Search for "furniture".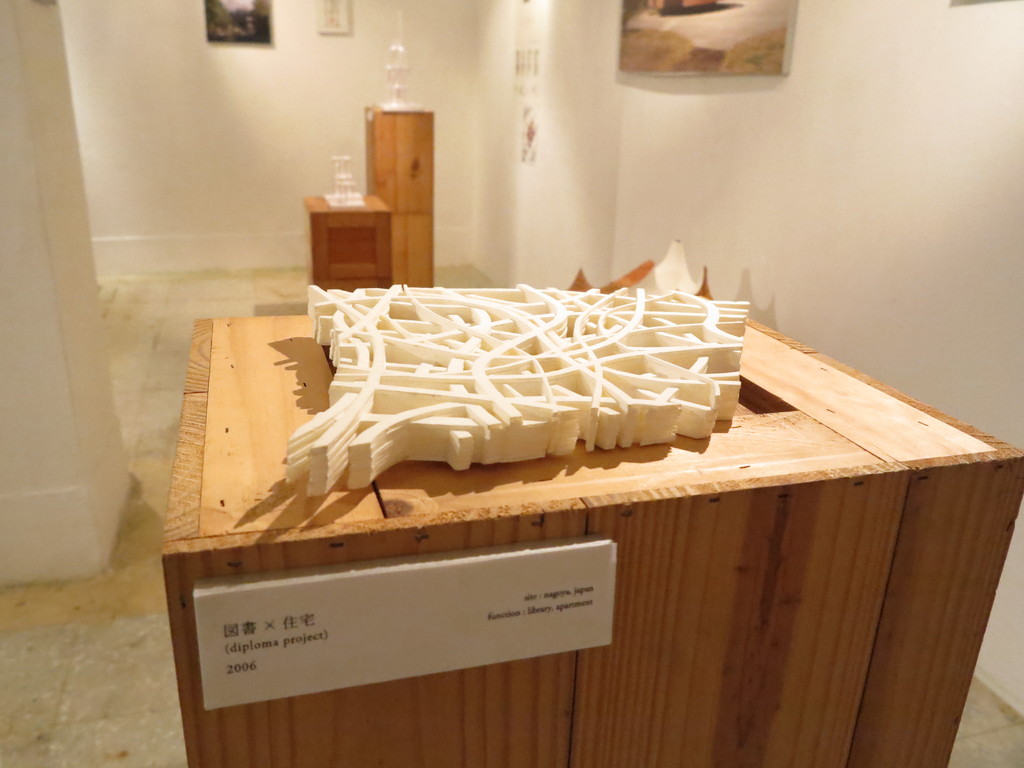
Found at (left=159, top=314, right=1023, bottom=767).
